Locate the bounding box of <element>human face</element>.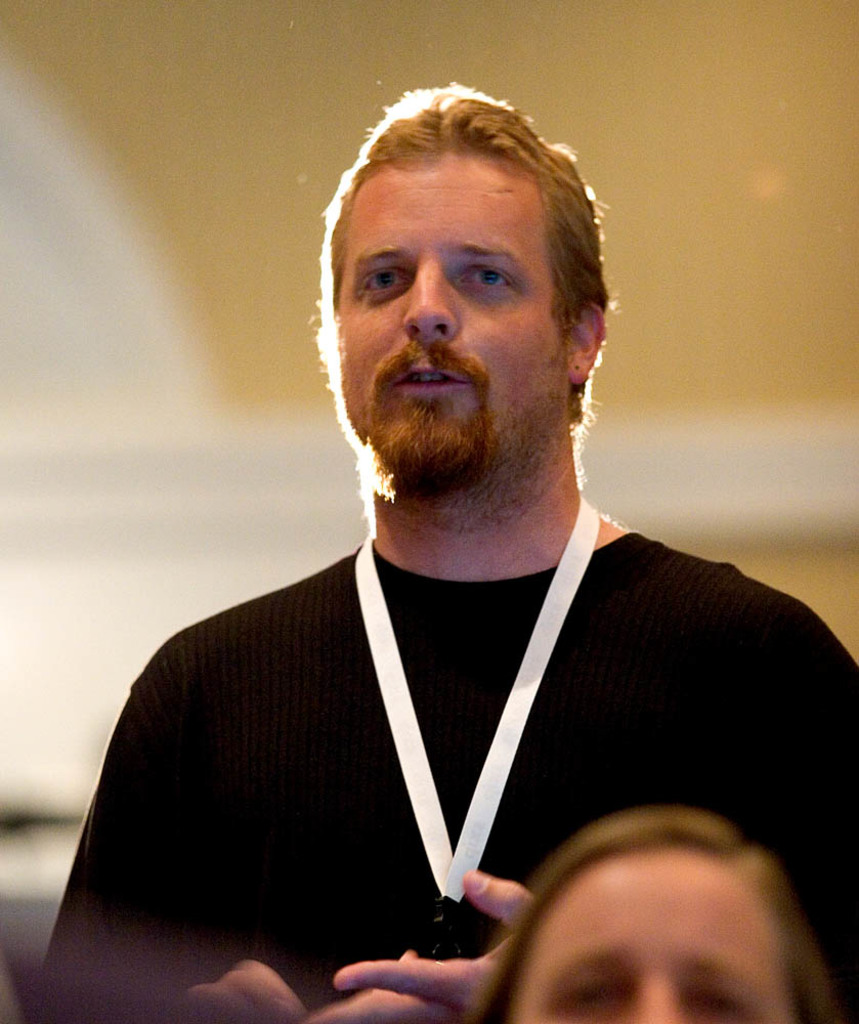
Bounding box: [514,847,794,1023].
